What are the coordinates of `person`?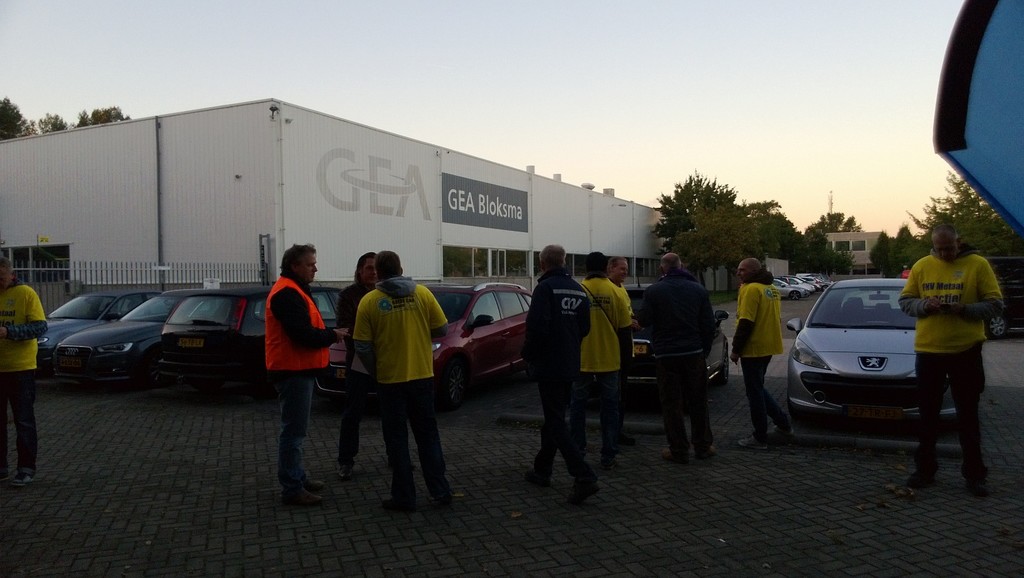
bbox(893, 214, 1007, 509).
